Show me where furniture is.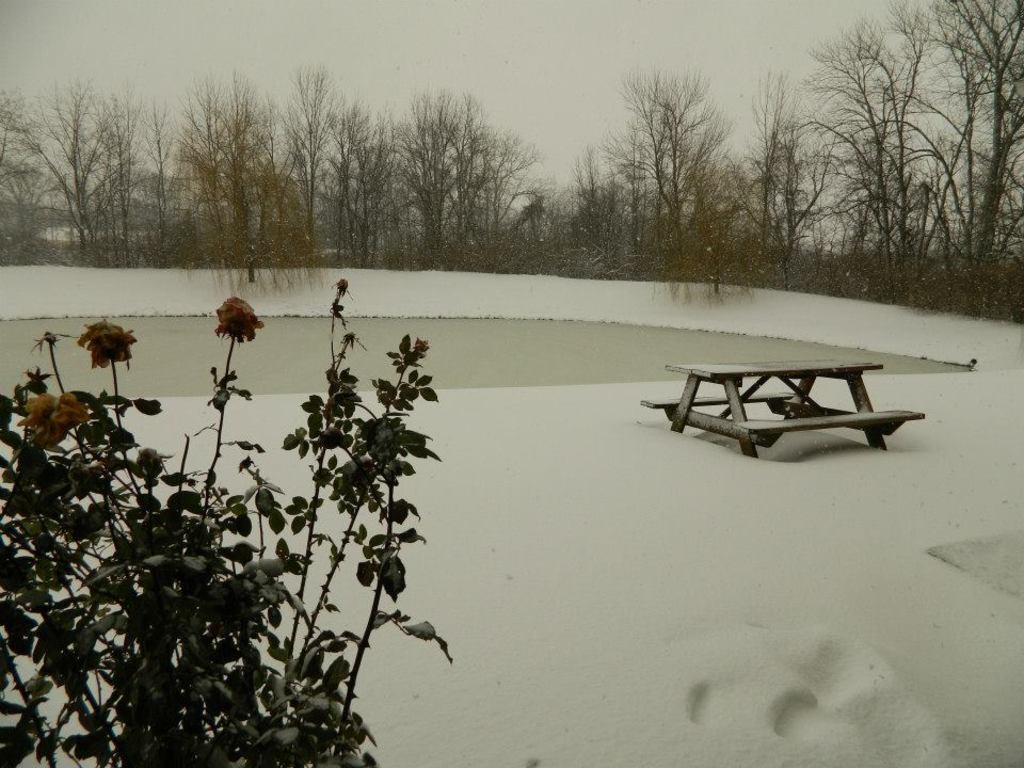
furniture is at {"left": 640, "top": 359, "right": 925, "bottom": 457}.
